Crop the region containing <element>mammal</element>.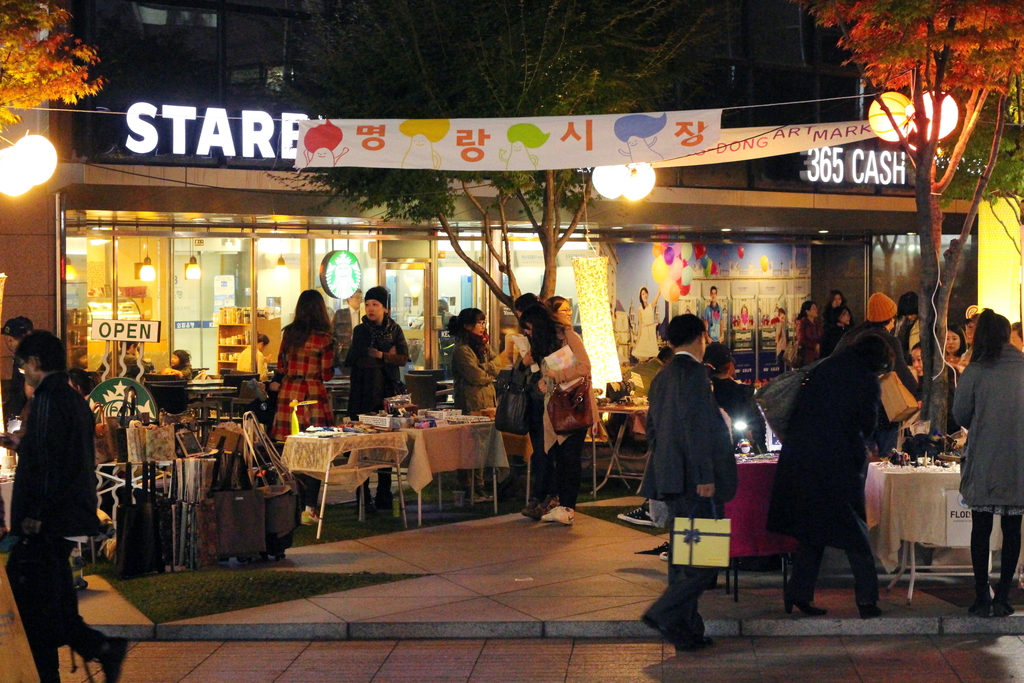
Crop region: x1=751 y1=322 x2=917 y2=614.
